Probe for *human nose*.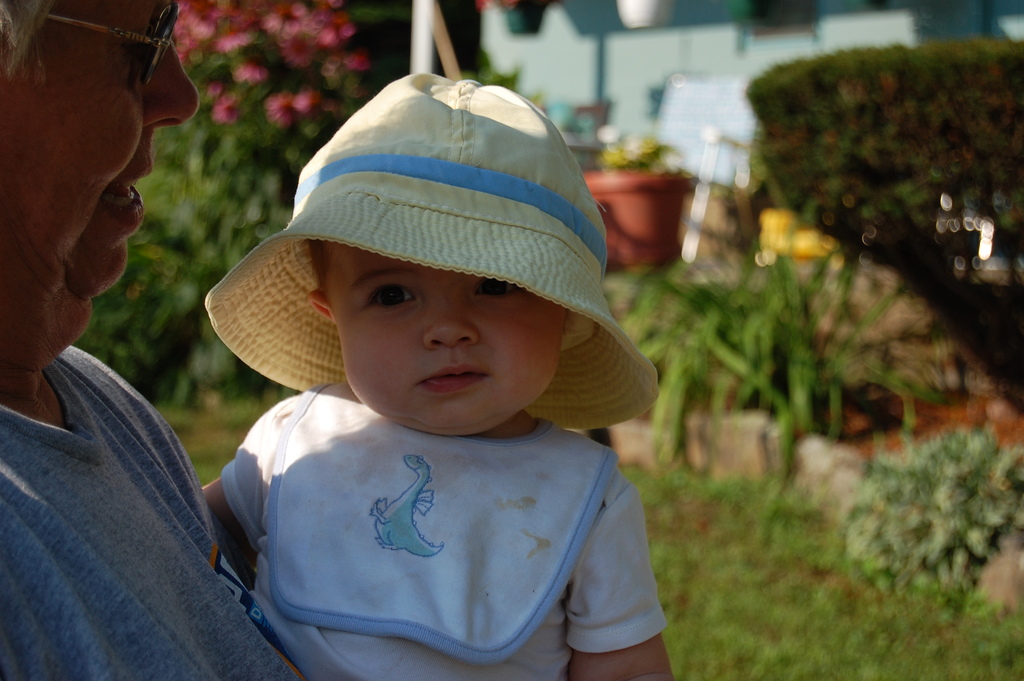
Probe result: <box>421,280,484,350</box>.
